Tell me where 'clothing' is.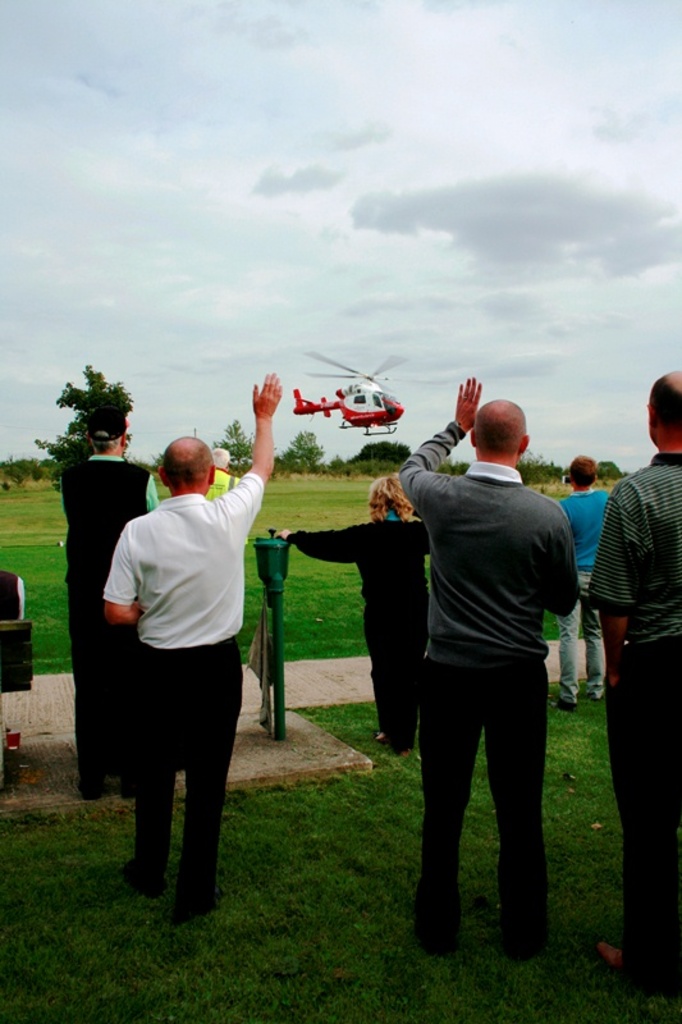
'clothing' is at select_region(296, 503, 431, 744).
